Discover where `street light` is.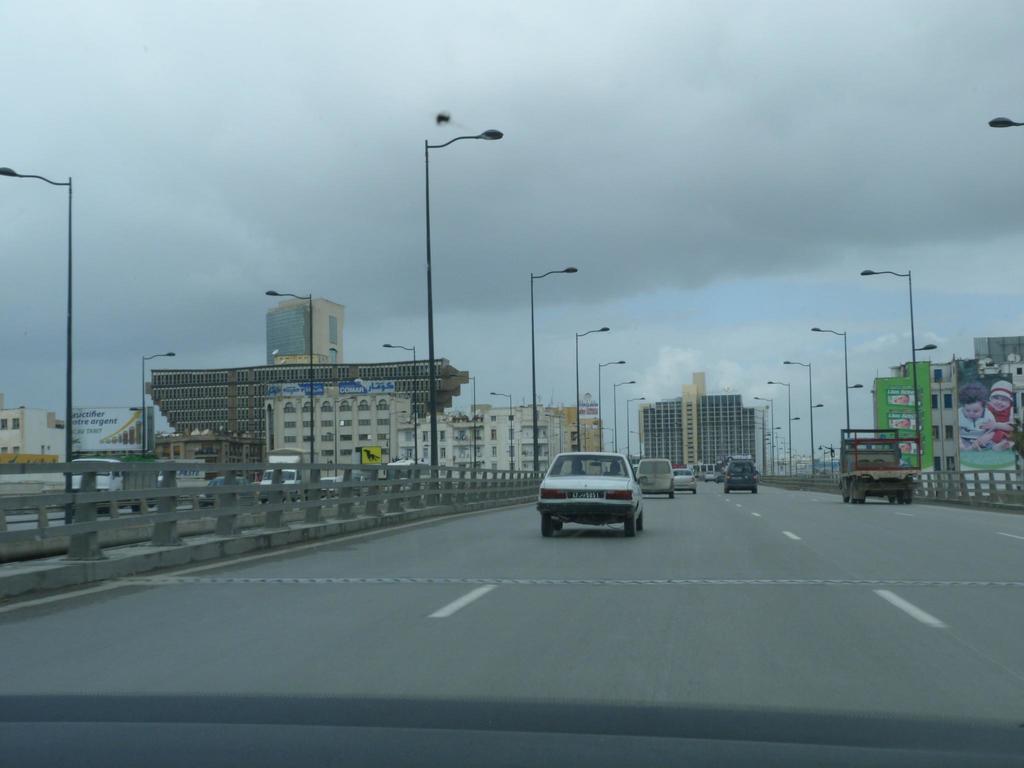
Discovered at BBox(0, 163, 74, 529).
